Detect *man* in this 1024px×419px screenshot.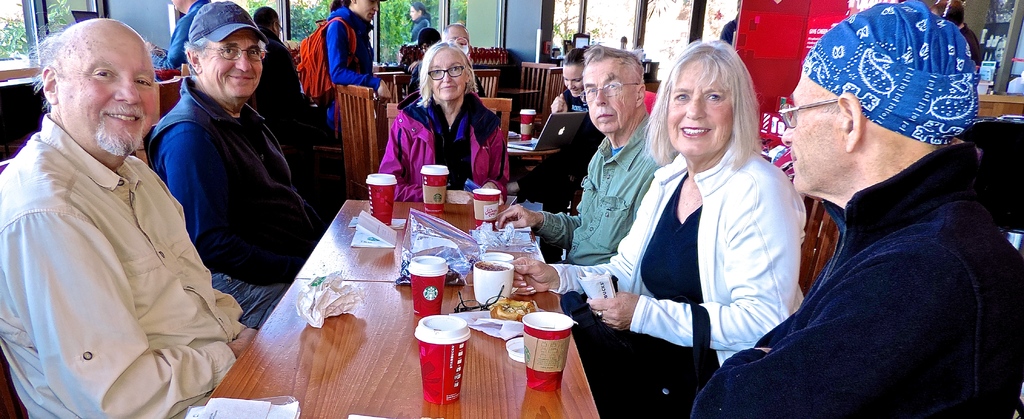
Detection: 141 0 343 333.
